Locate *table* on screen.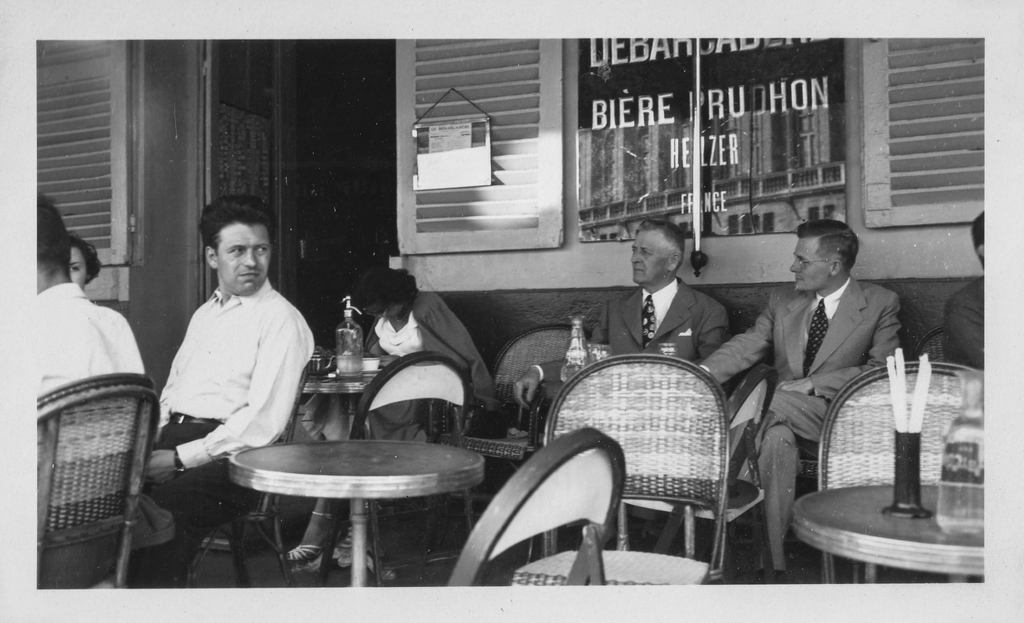
On screen at bbox(788, 480, 984, 584).
